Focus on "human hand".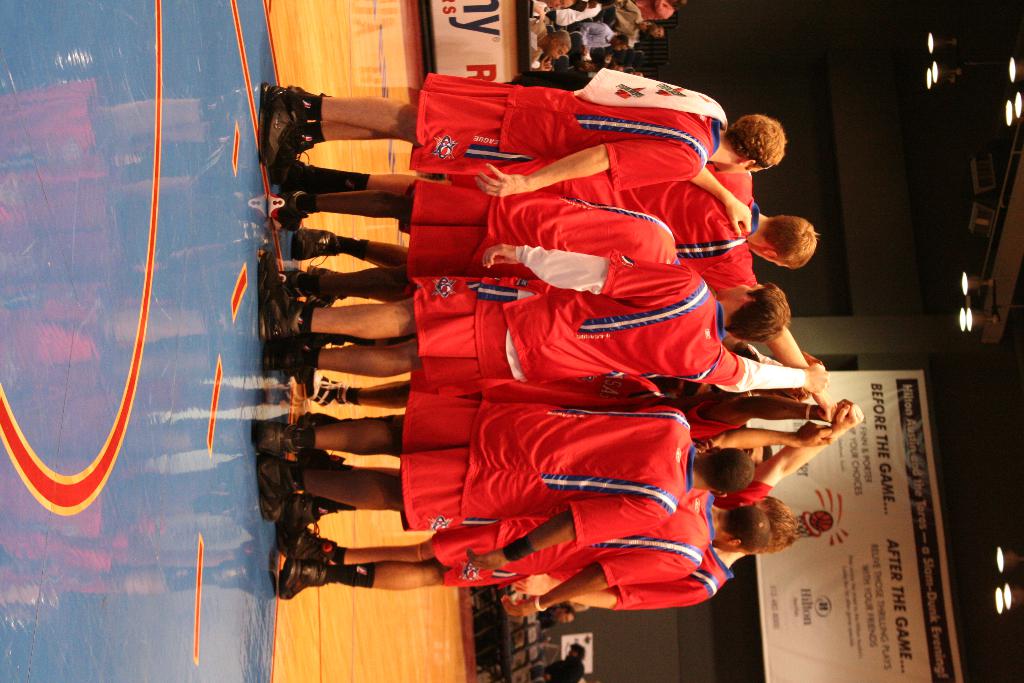
Focused at (left=512, top=569, right=552, bottom=594).
